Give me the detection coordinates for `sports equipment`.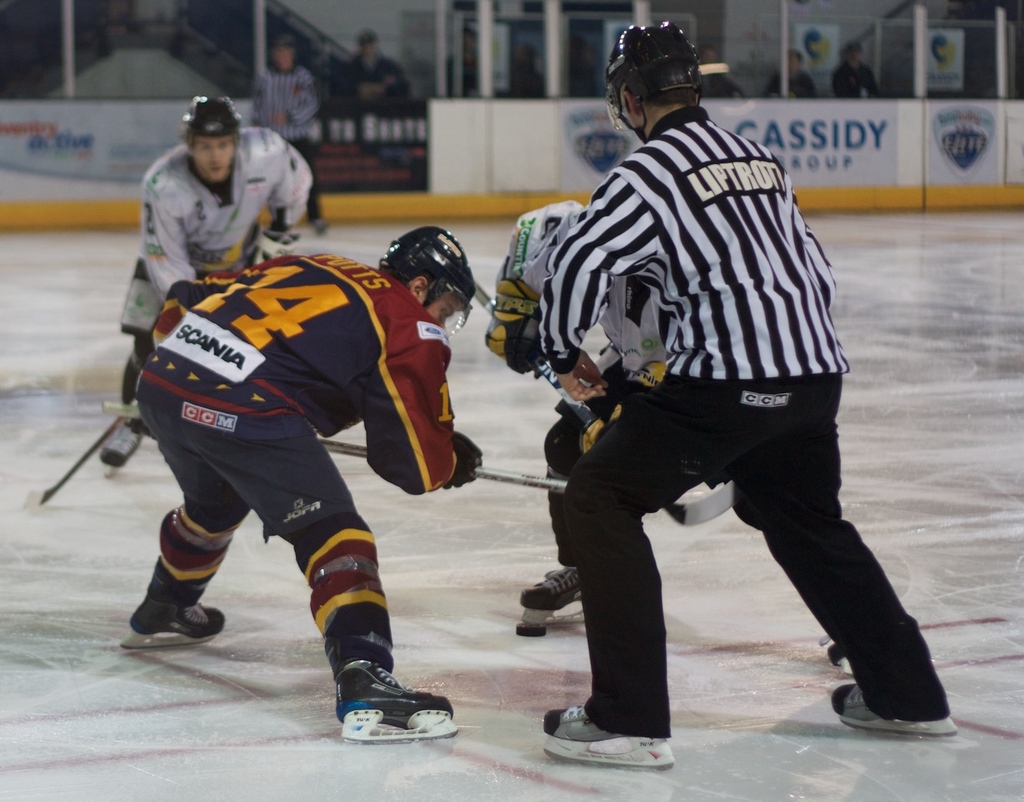
x1=540, y1=702, x2=677, y2=766.
